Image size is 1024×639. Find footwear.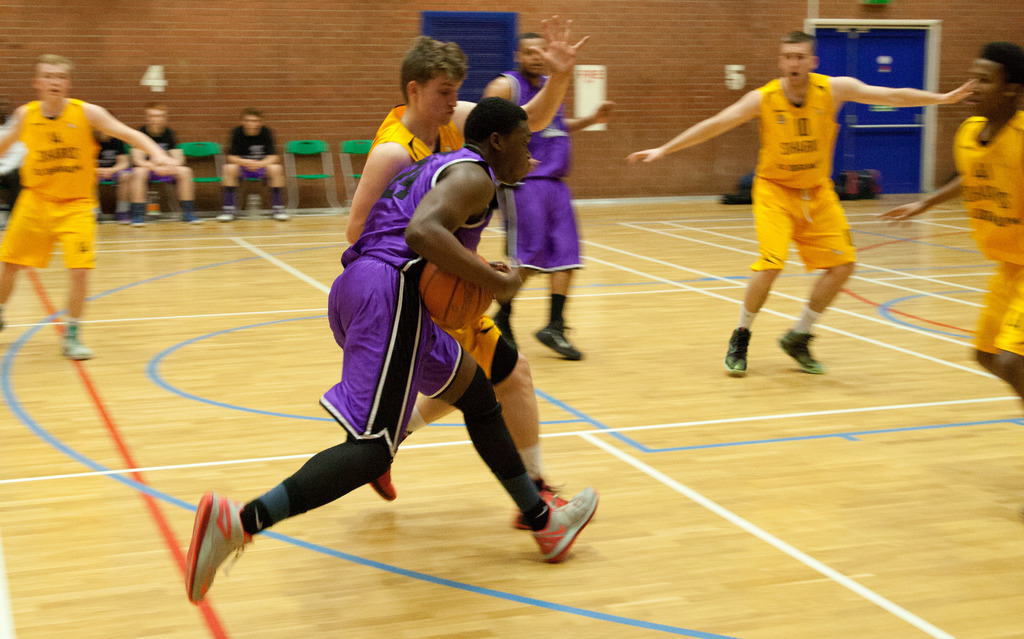
bbox=(515, 482, 595, 536).
